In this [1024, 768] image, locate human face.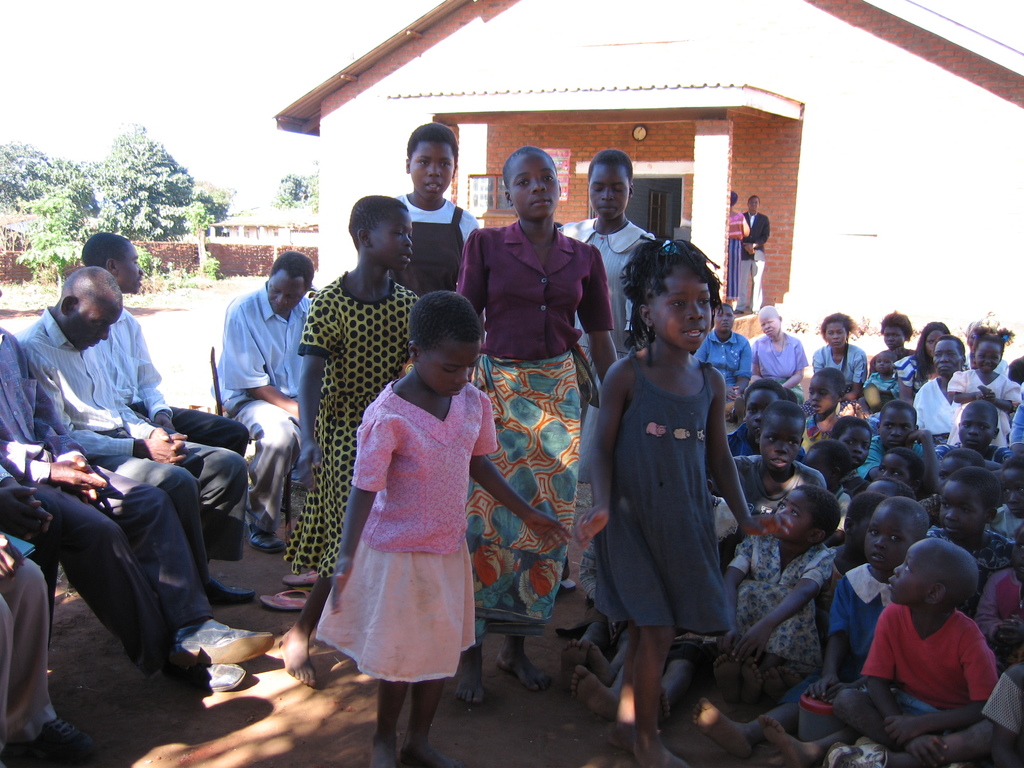
Bounding box: l=763, t=410, r=803, b=468.
